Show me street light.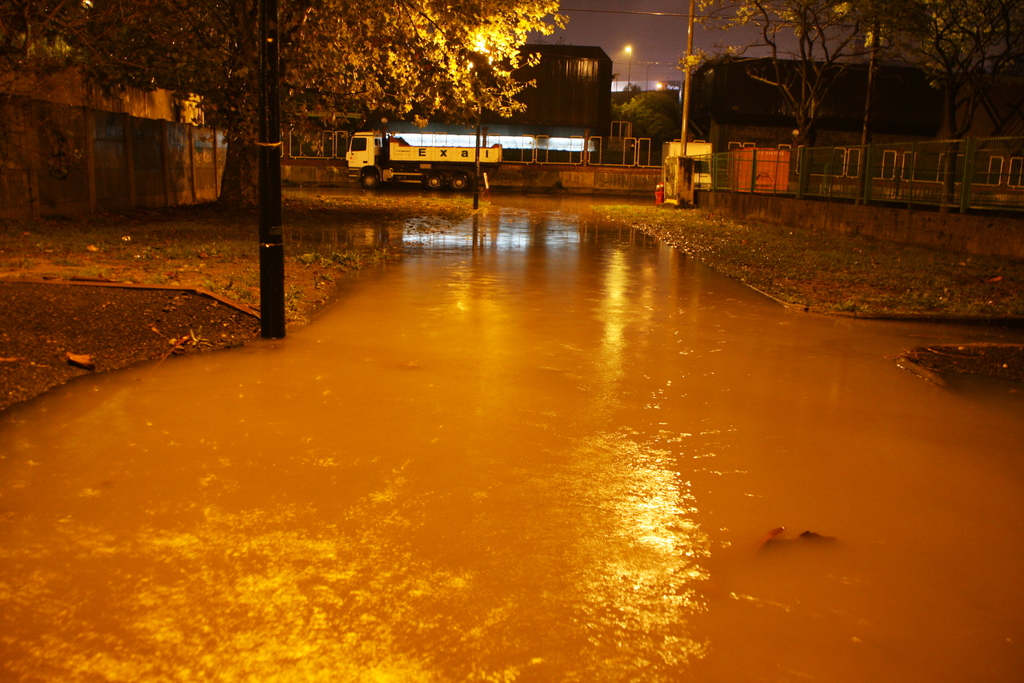
street light is here: 463:42:500:211.
